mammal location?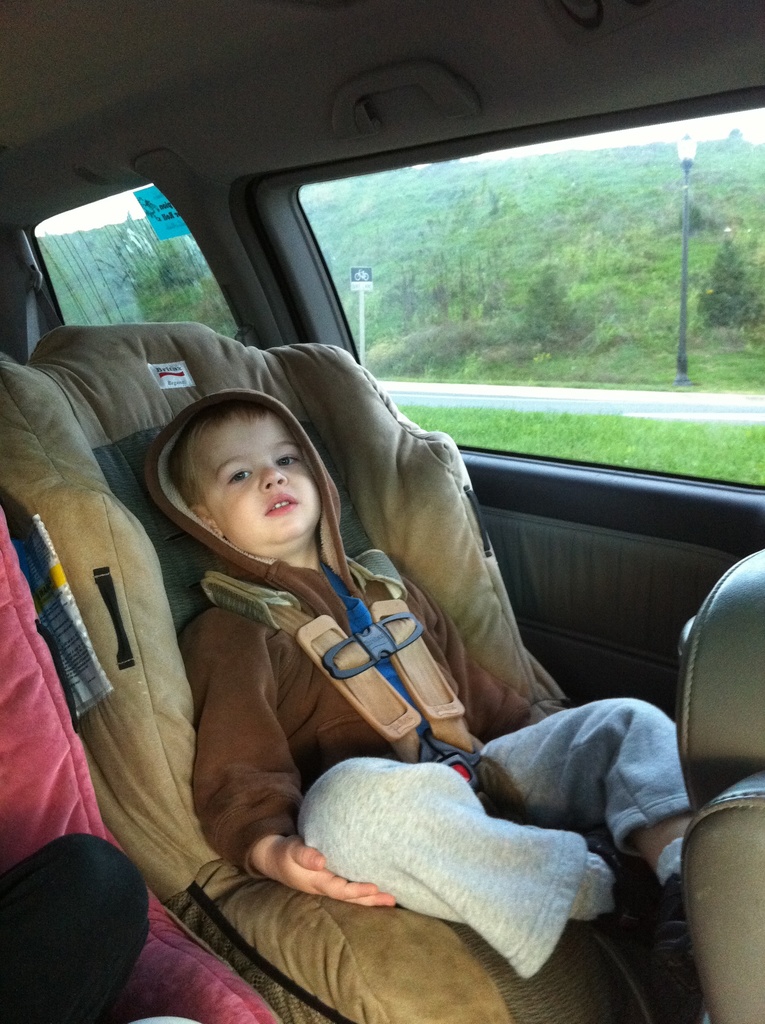
x1=0 y1=836 x2=193 y2=1023
